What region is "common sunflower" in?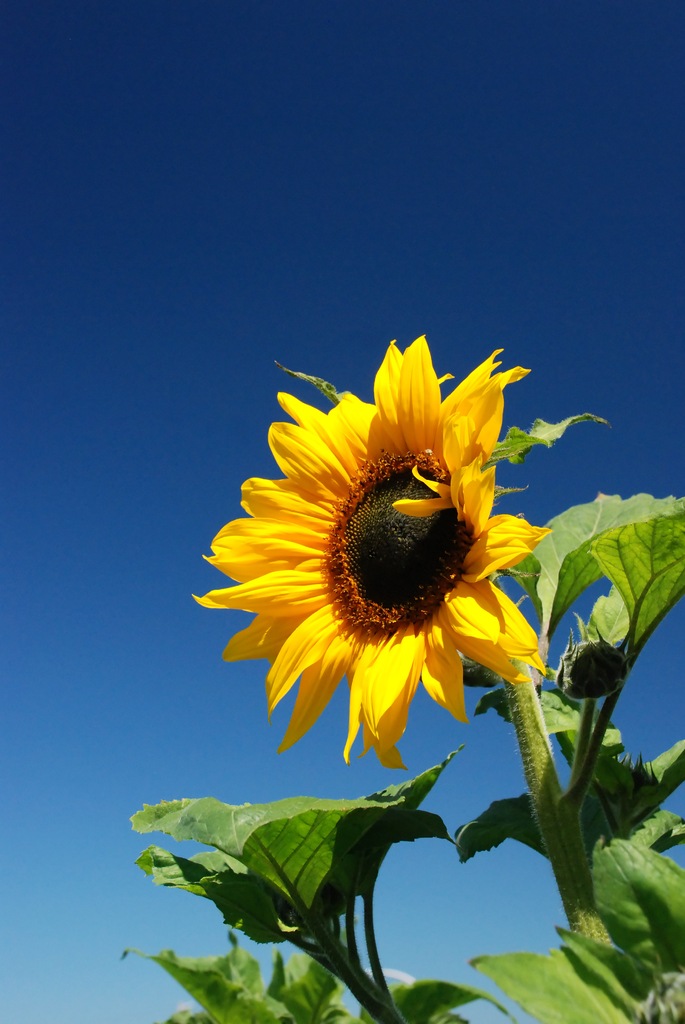
left=194, top=334, right=563, bottom=775.
